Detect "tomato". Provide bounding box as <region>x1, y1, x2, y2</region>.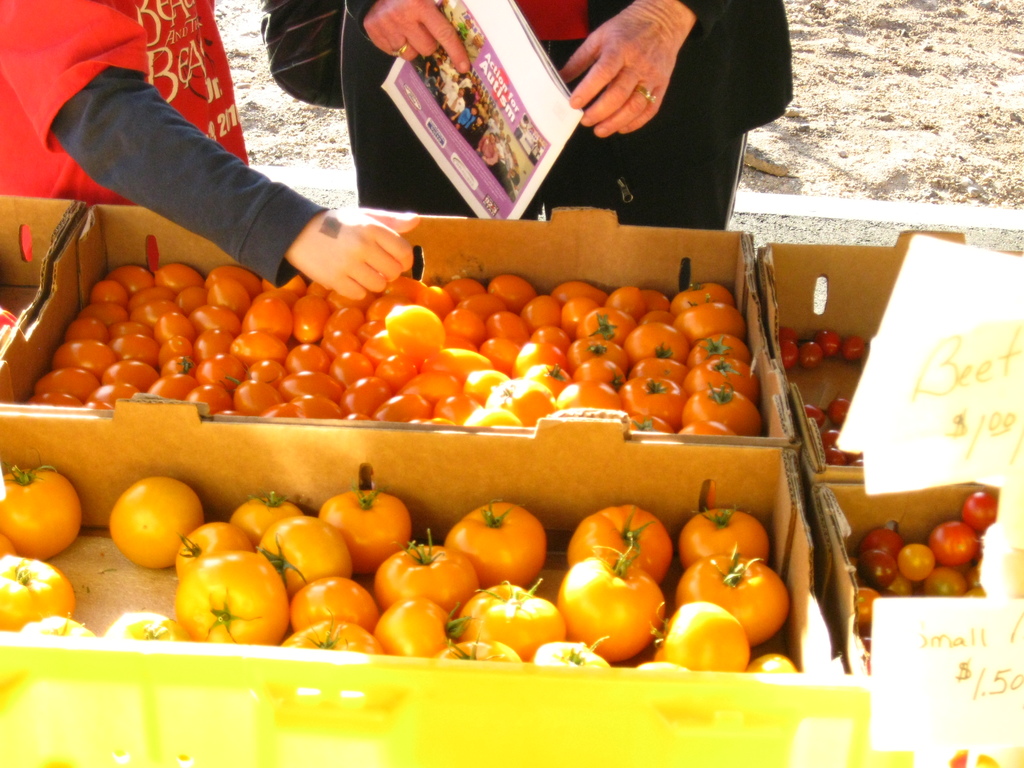
<region>796, 340, 824, 372</region>.
